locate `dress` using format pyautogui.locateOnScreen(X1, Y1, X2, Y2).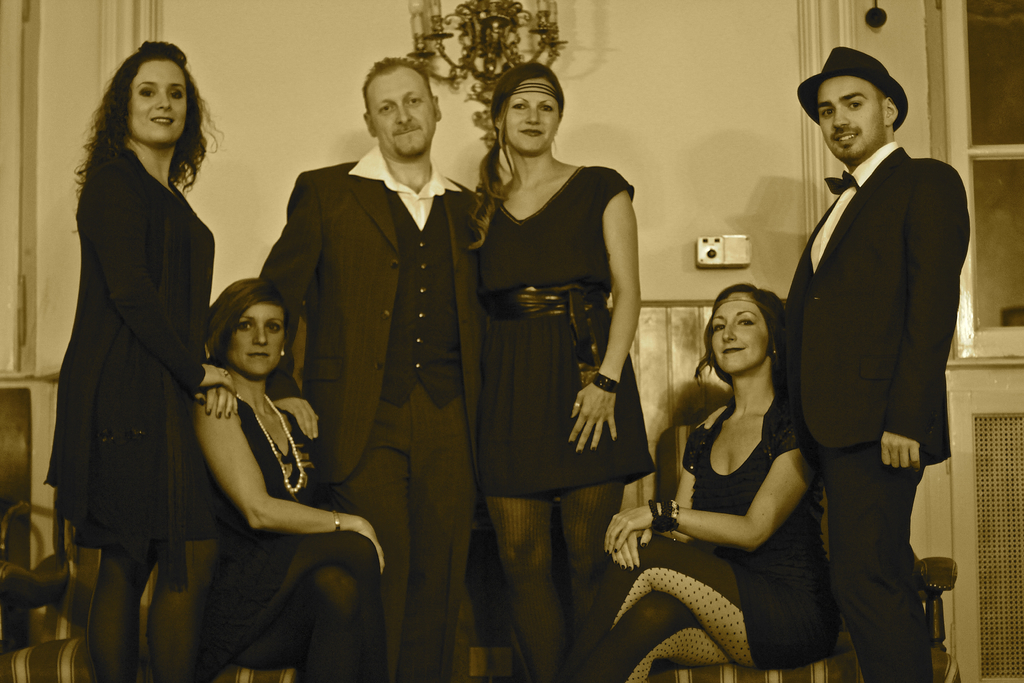
pyautogui.locateOnScreen(680, 397, 842, 672).
